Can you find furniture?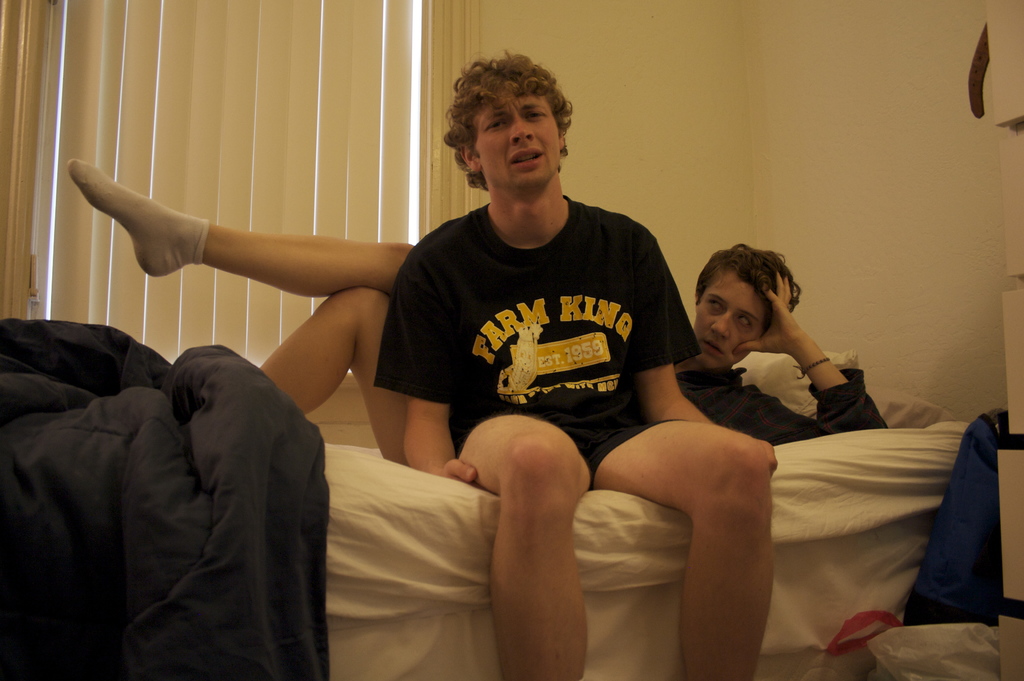
Yes, bounding box: bbox(0, 318, 1000, 680).
